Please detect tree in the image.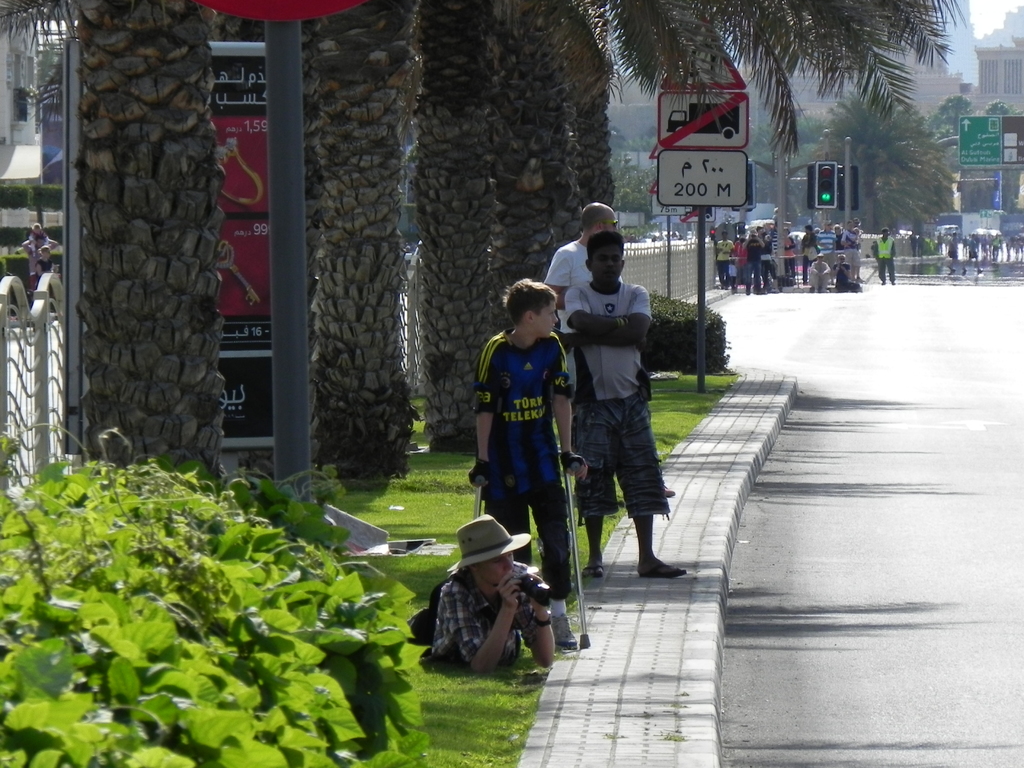
box=[808, 79, 964, 258].
